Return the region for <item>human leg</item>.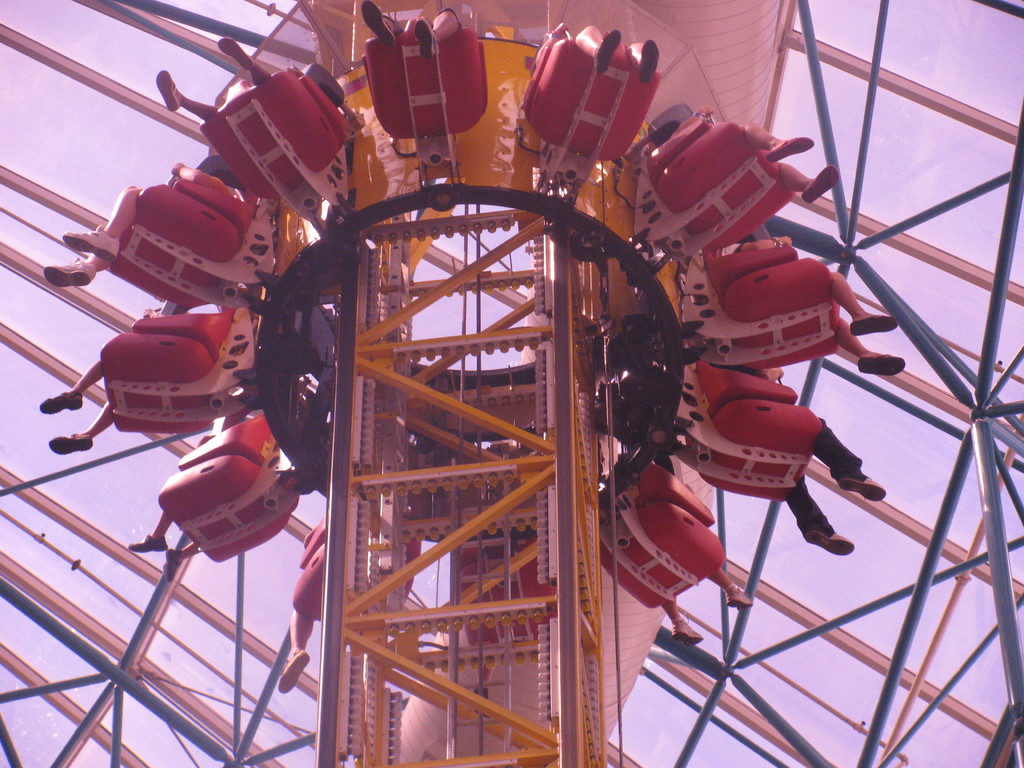
left=362, top=0, right=404, bottom=45.
